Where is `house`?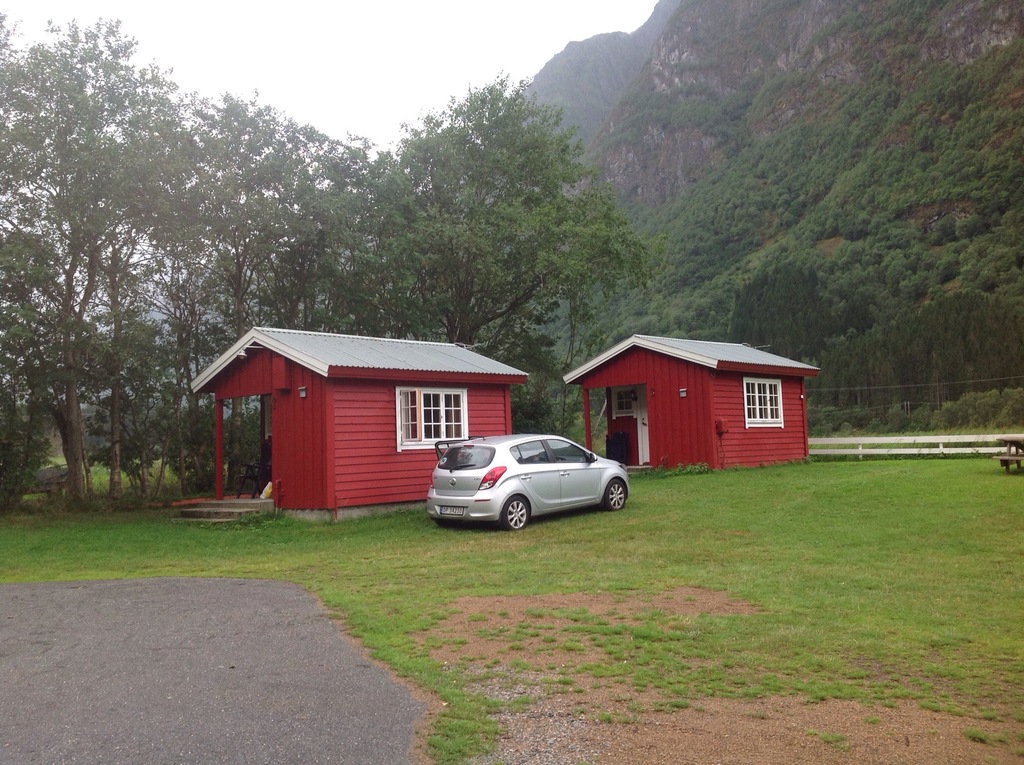
region(176, 315, 526, 527).
